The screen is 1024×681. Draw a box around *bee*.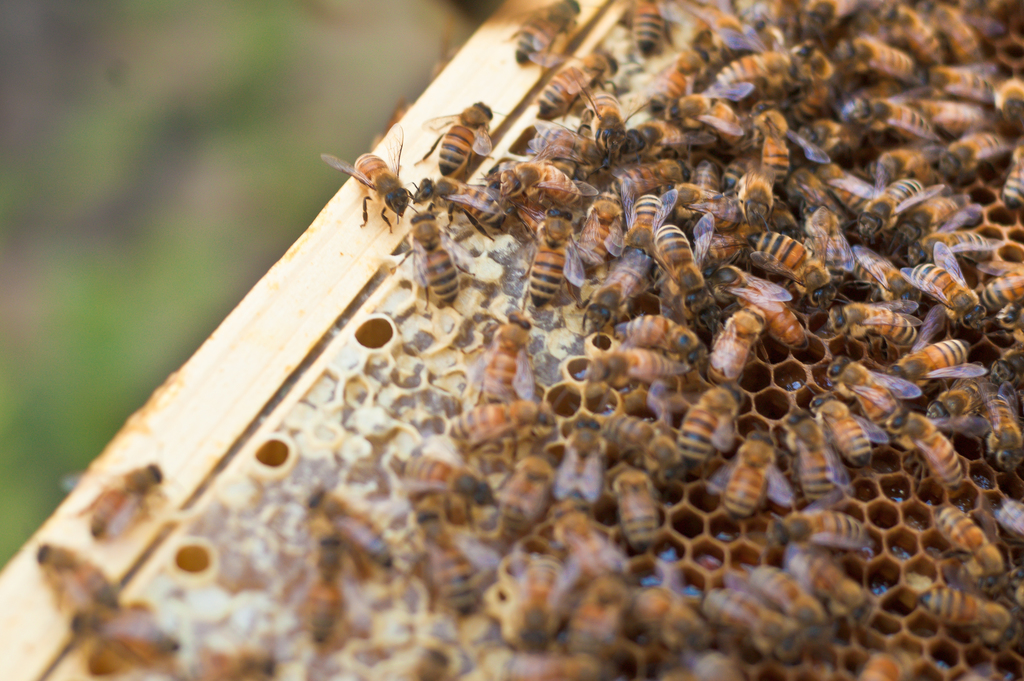
x1=892 y1=236 x2=994 y2=329.
